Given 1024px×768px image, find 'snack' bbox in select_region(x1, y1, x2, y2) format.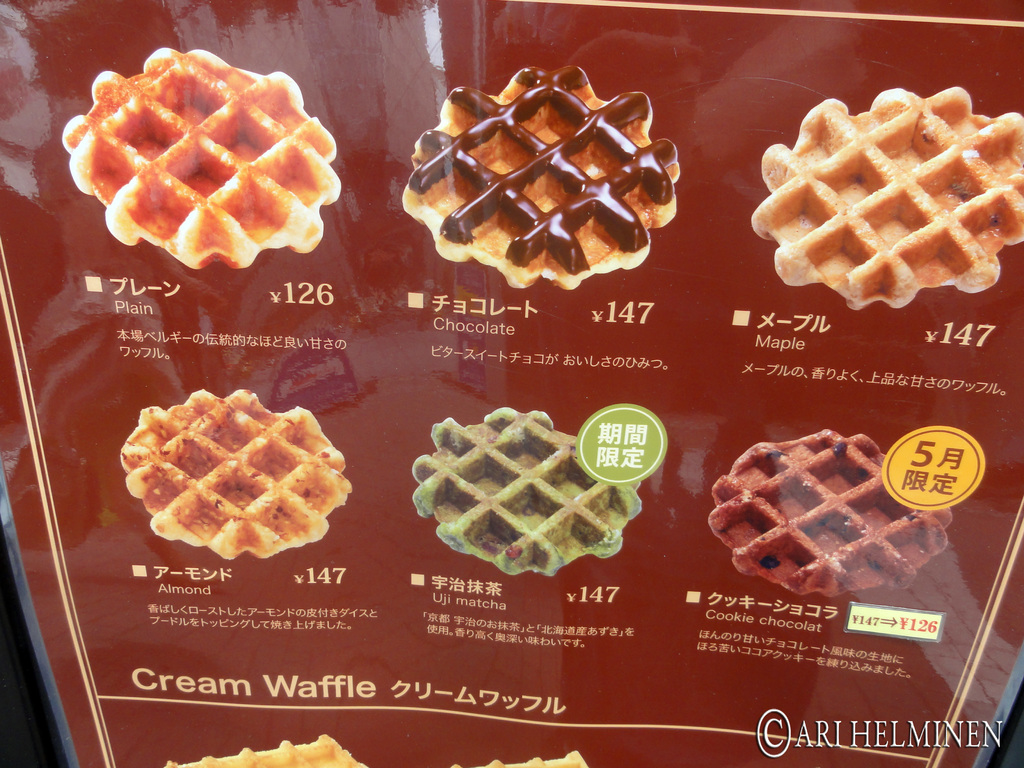
select_region(154, 729, 367, 767).
